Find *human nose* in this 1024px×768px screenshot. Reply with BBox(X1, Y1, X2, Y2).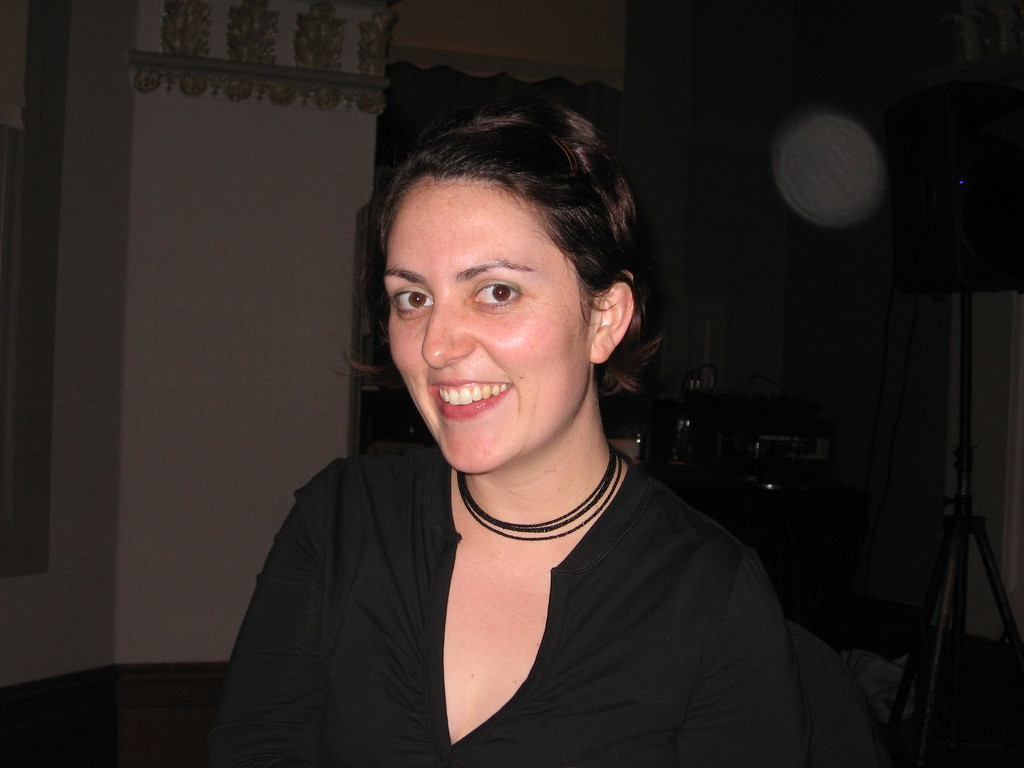
BBox(420, 298, 476, 369).
